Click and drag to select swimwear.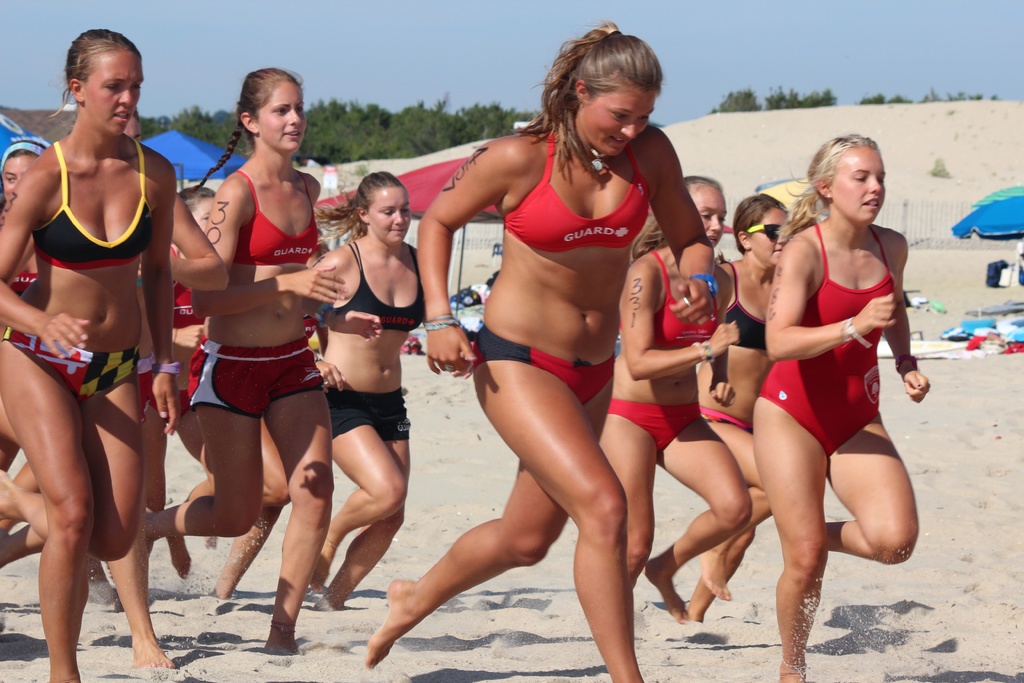
Selection: {"left": 138, "top": 356, "right": 154, "bottom": 423}.
